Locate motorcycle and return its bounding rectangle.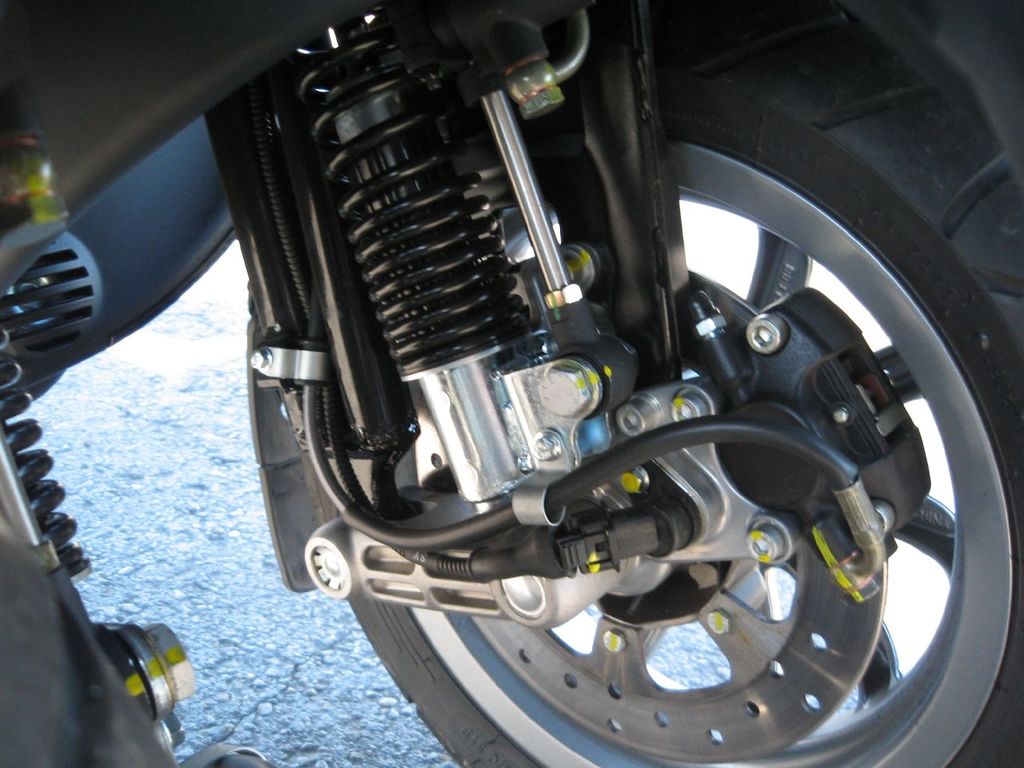
box=[89, 0, 1013, 767].
